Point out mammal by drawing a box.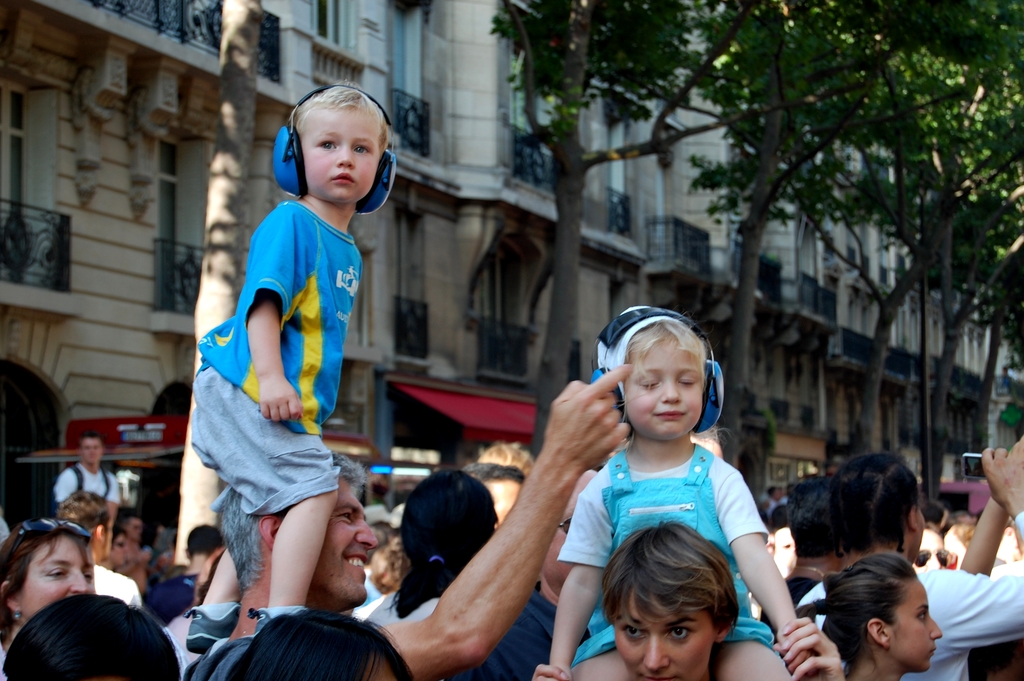
left=64, top=486, right=145, bottom=610.
